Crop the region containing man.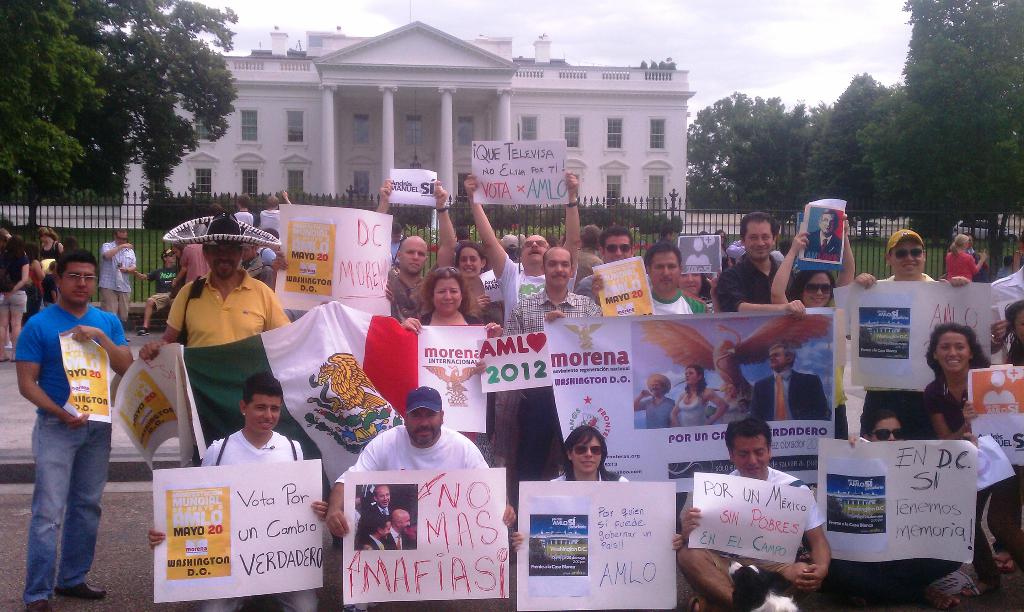
Crop region: box=[140, 241, 289, 364].
